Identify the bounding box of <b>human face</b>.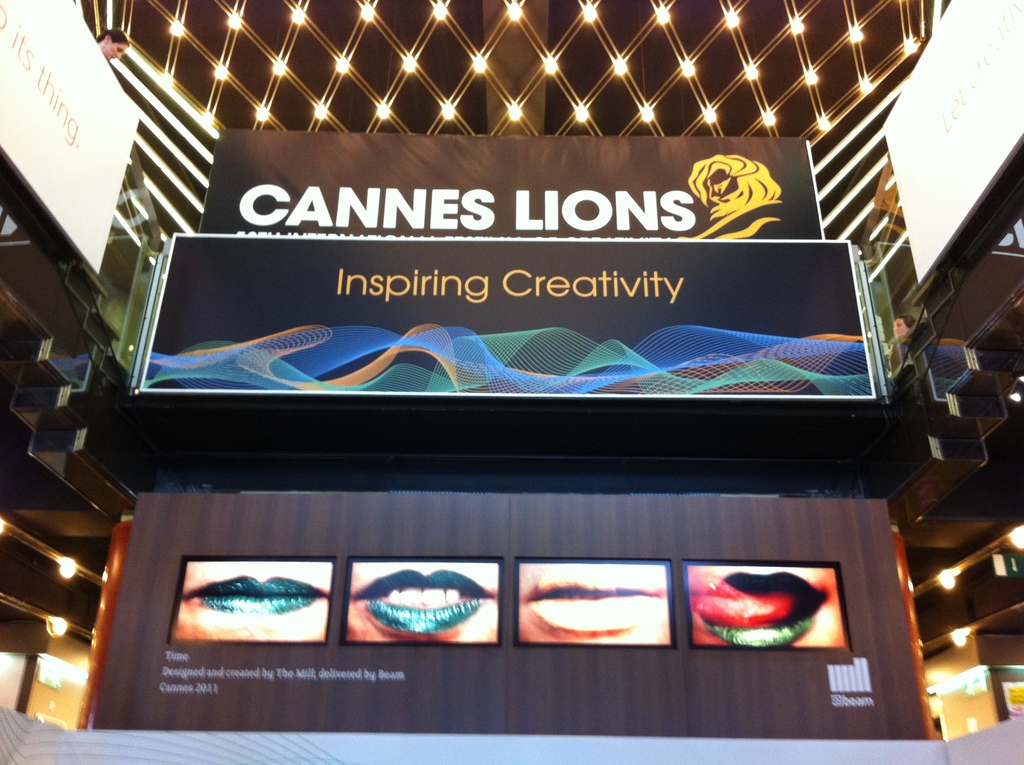
box=[690, 566, 845, 646].
